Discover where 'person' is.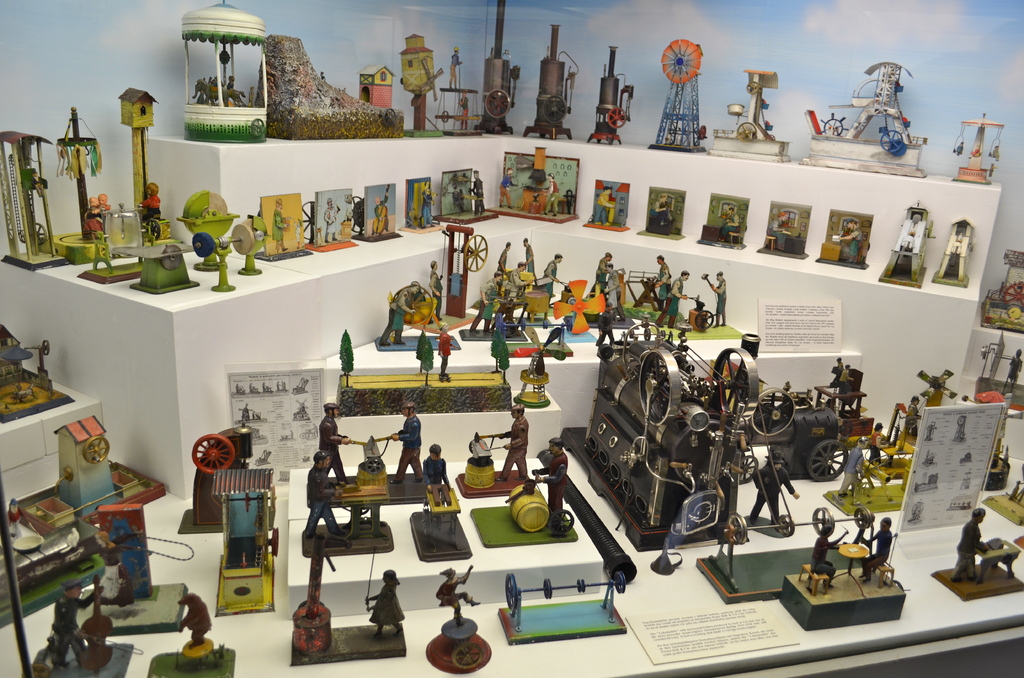
Discovered at {"x1": 542, "y1": 253, "x2": 561, "y2": 296}.
